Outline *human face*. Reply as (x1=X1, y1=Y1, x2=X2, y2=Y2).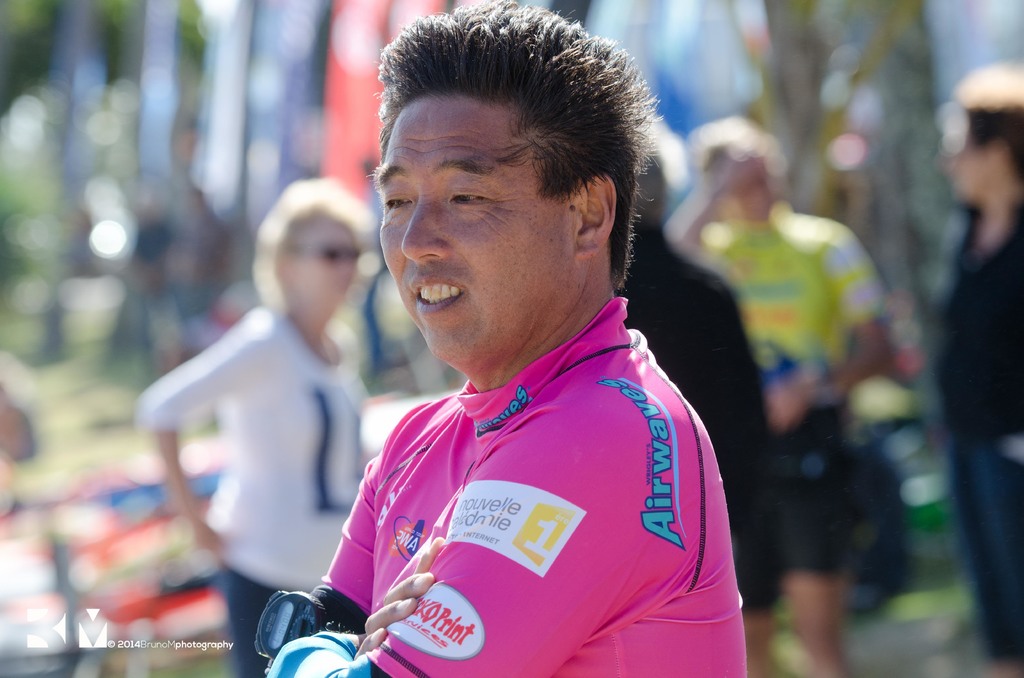
(x1=380, y1=90, x2=577, y2=367).
